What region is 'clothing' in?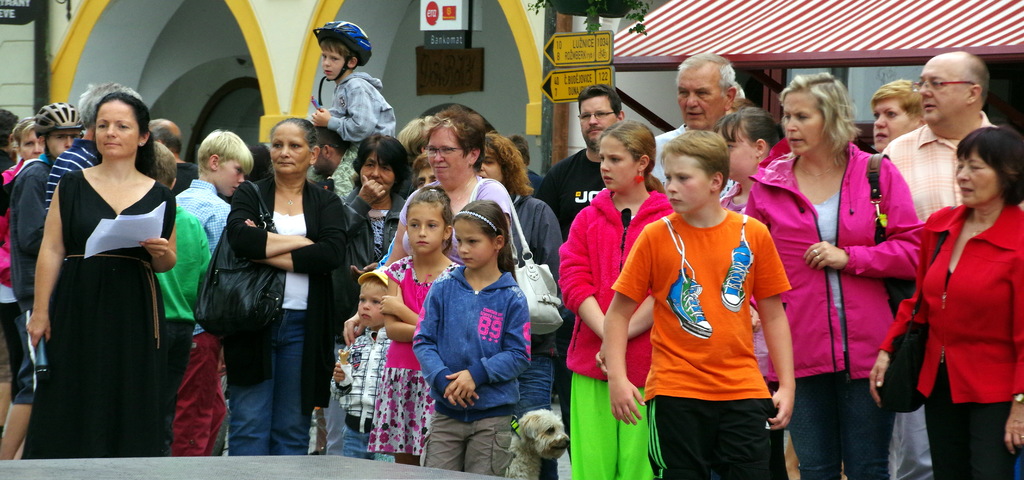
box(885, 112, 1023, 208).
